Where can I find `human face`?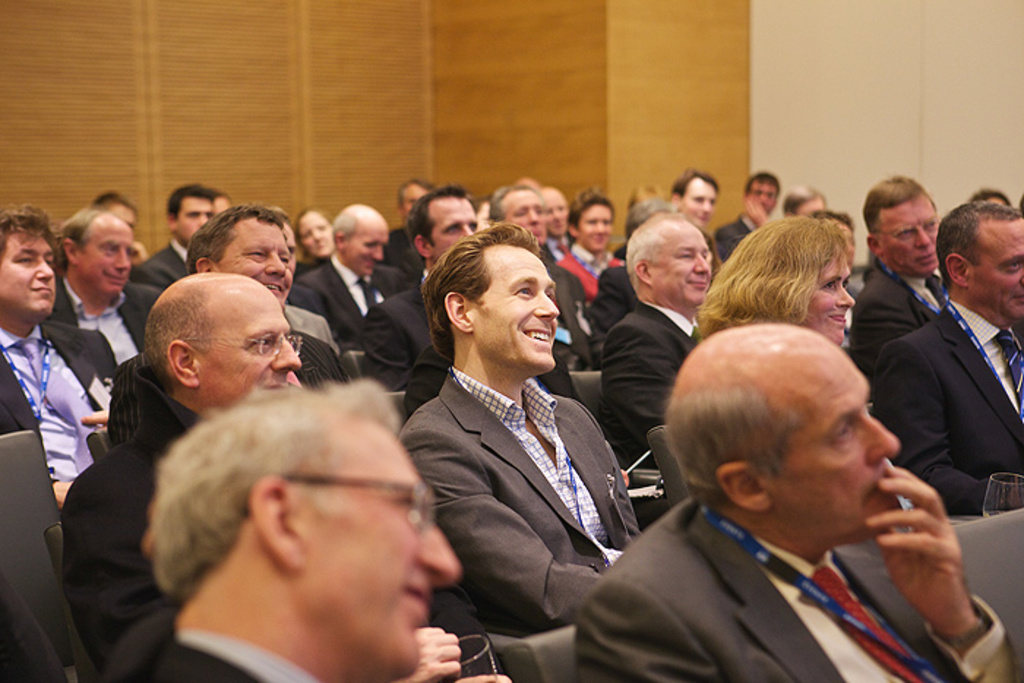
You can find it at l=303, t=417, r=464, b=665.
